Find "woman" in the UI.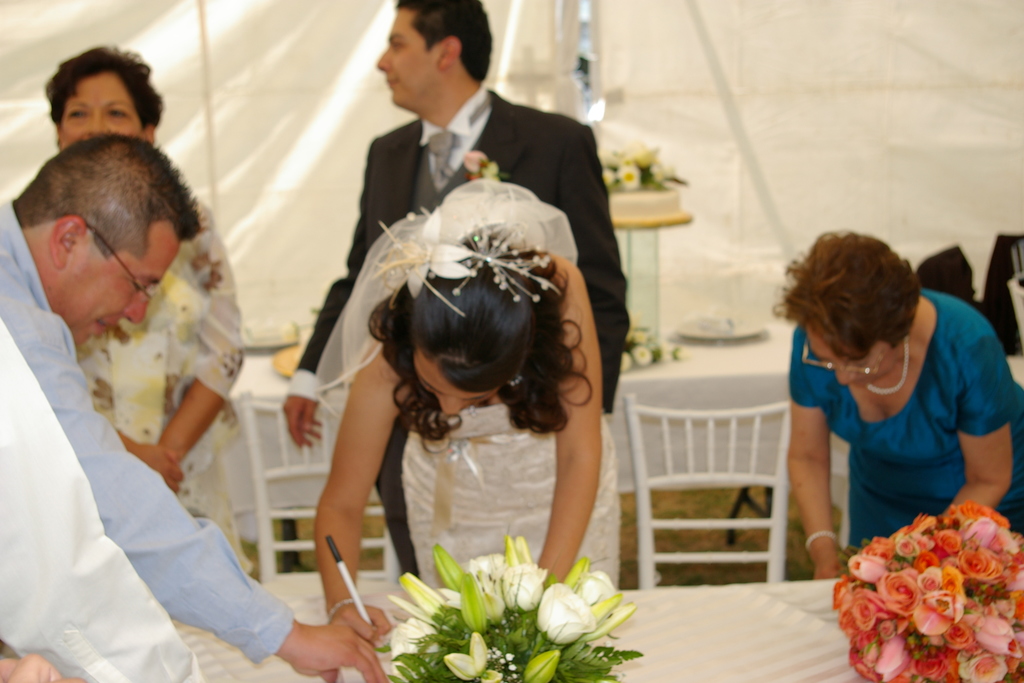
UI element at [left=294, top=163, right=636, bottom=604].
